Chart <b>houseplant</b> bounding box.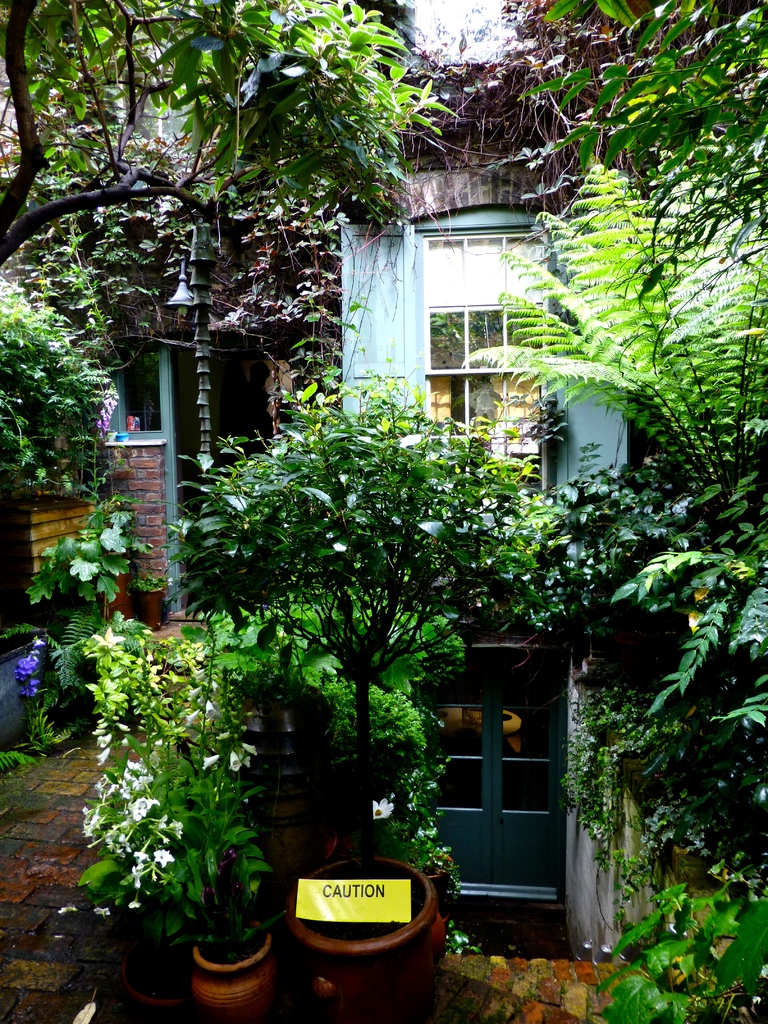
Charted: 152:355:589:1023.
